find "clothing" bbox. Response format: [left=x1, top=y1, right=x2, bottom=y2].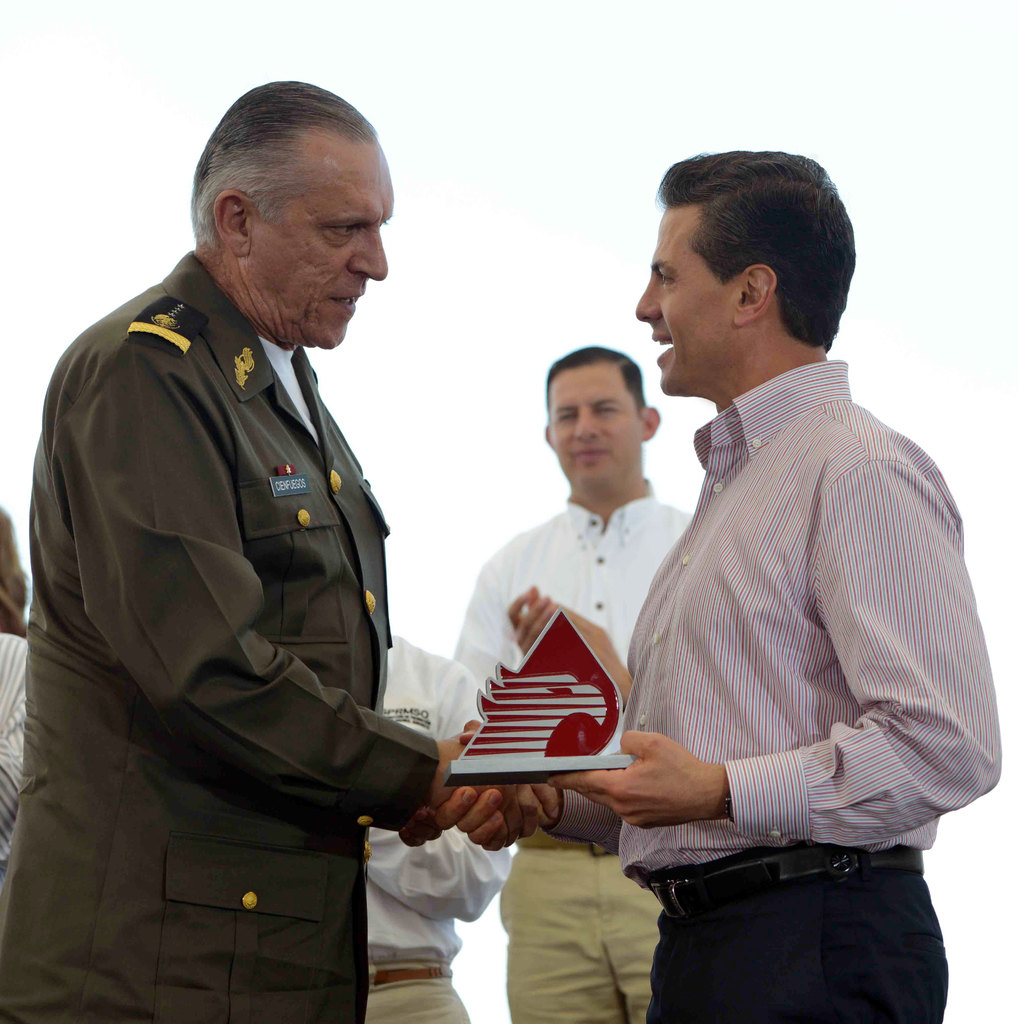
[left=372, top=631, right=458, bottom=1023].
